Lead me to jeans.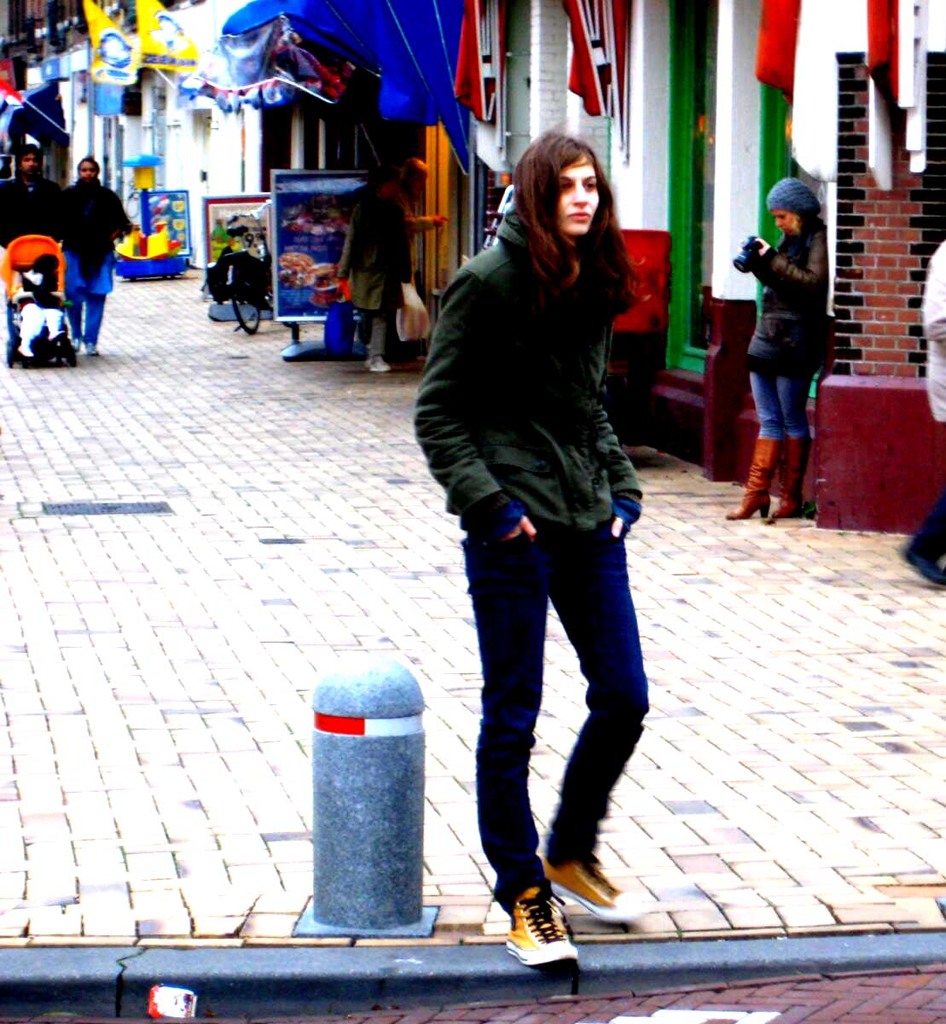
Lead to locate(456, 521, 656, 913).
